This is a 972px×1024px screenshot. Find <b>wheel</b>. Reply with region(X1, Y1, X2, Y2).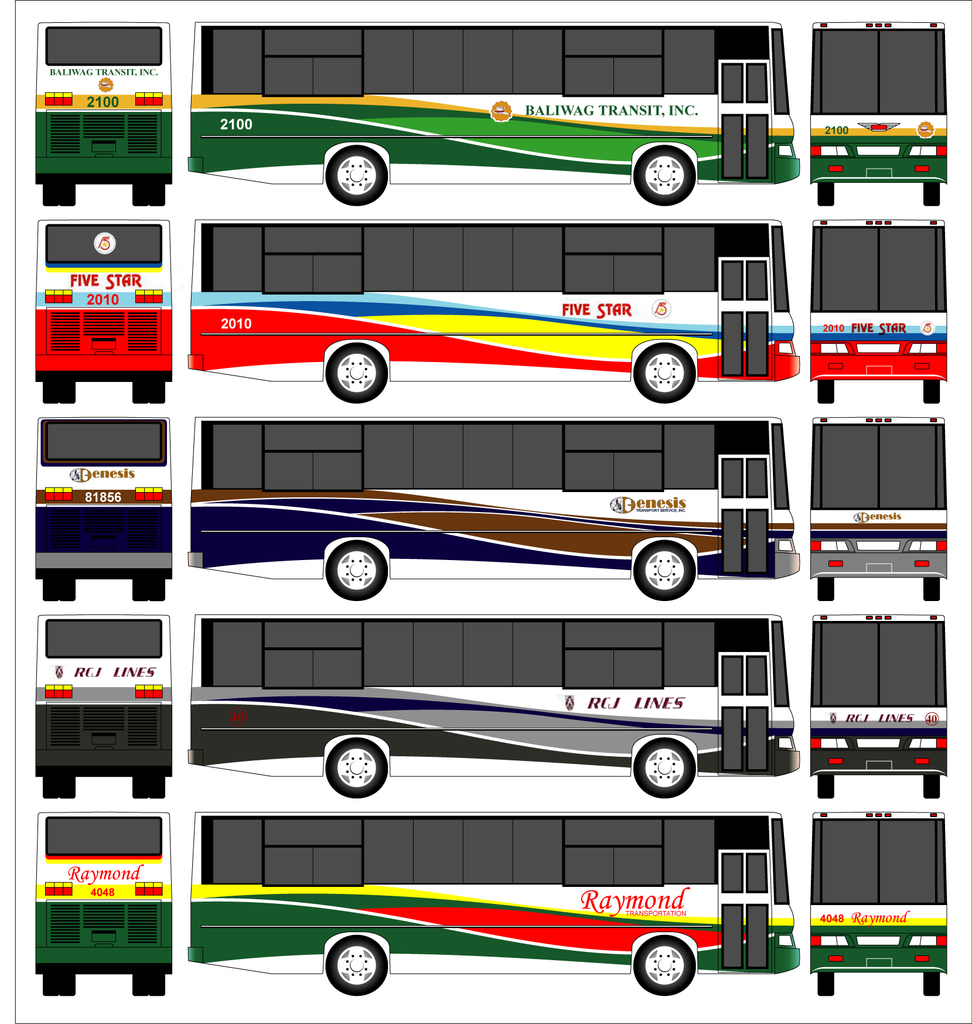
region(636, 742, 704, 798).
